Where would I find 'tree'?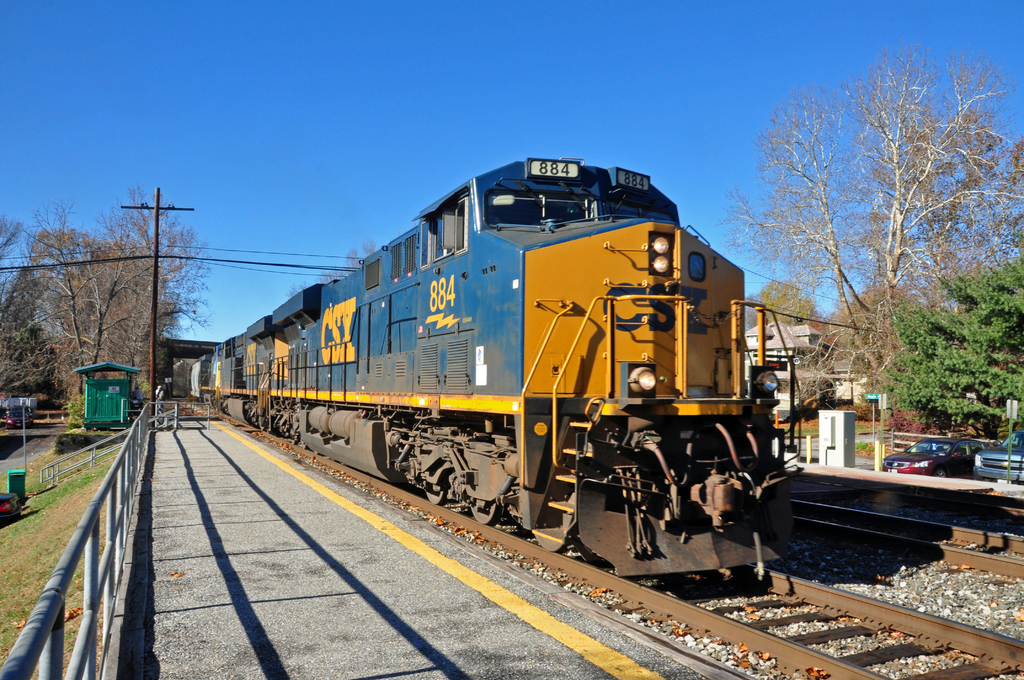
At <box>877,264,1023,487</box>.
